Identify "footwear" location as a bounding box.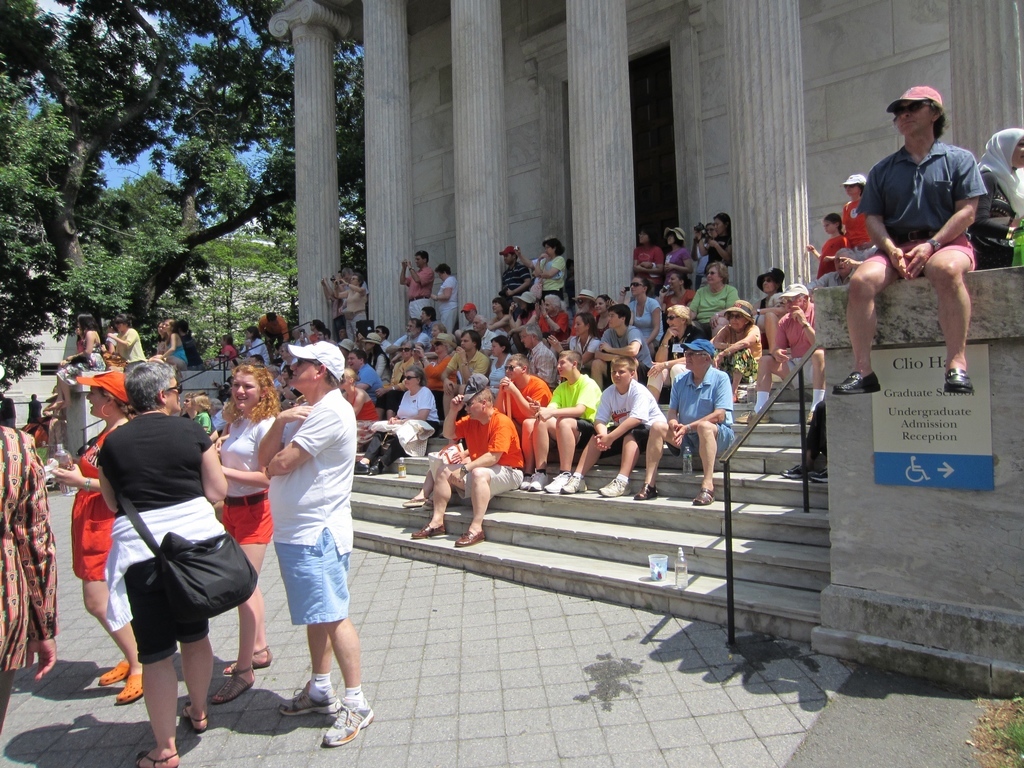
detection(800, 411, 813, 427).
